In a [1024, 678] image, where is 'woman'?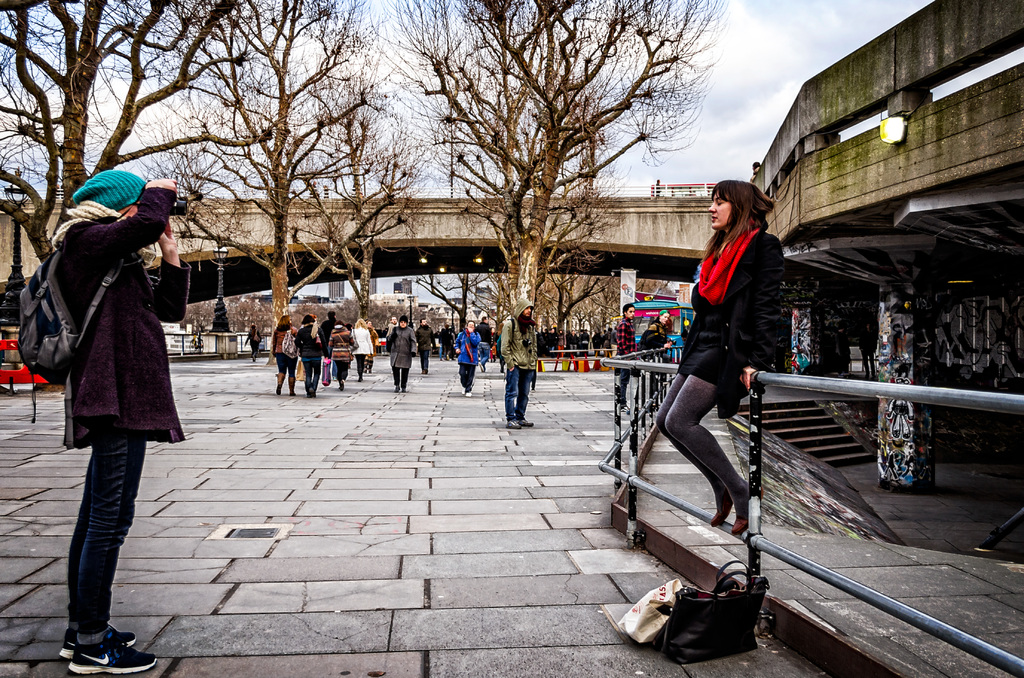
<bbox>271, 314, 299, 392</bbox>.
